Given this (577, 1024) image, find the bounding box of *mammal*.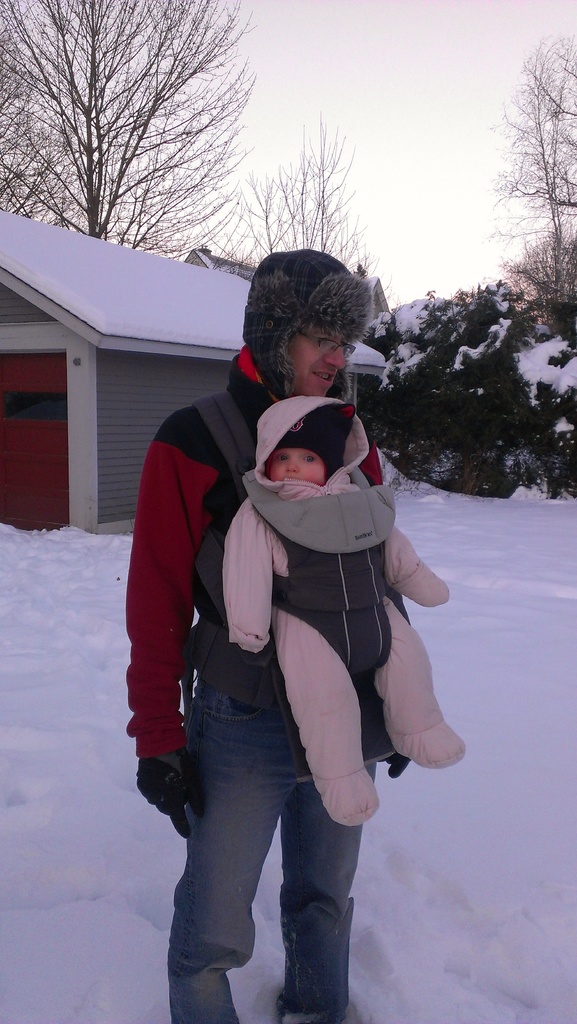
region(127, 240, 412, 1023).
